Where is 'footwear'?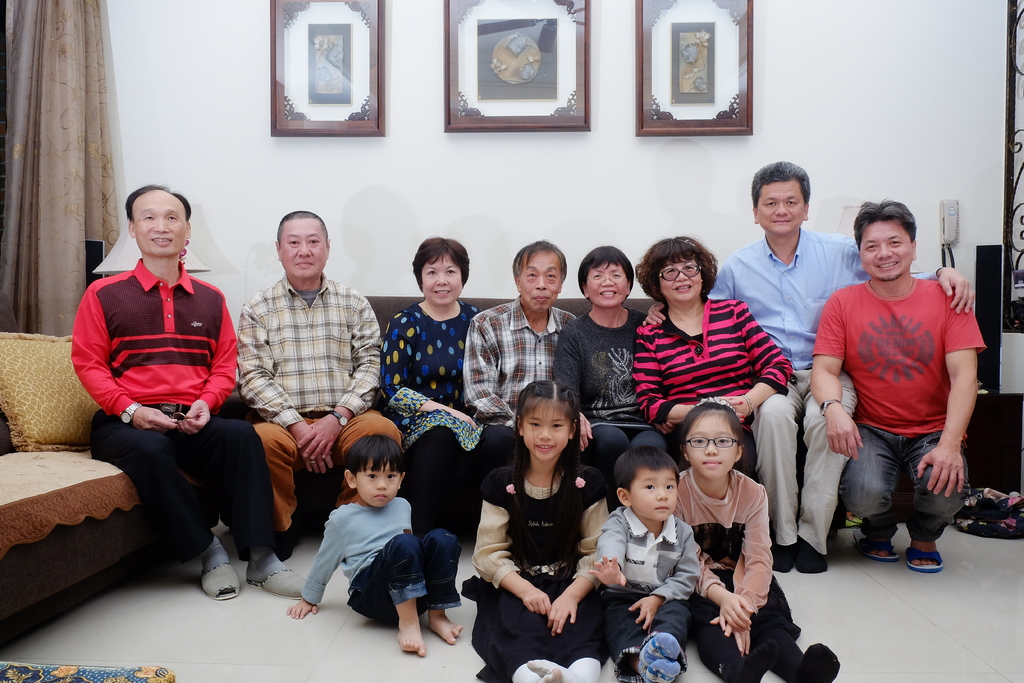
Rect(608, 646, 644, 682).
